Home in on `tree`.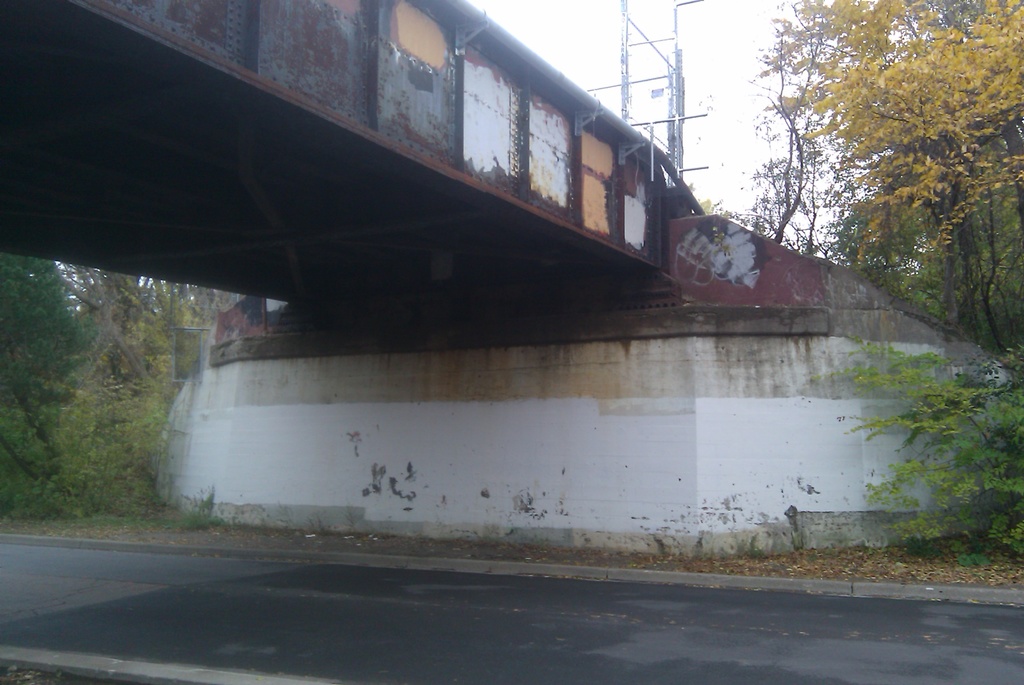
Homed in at box=[0, 253, 233, 512].
